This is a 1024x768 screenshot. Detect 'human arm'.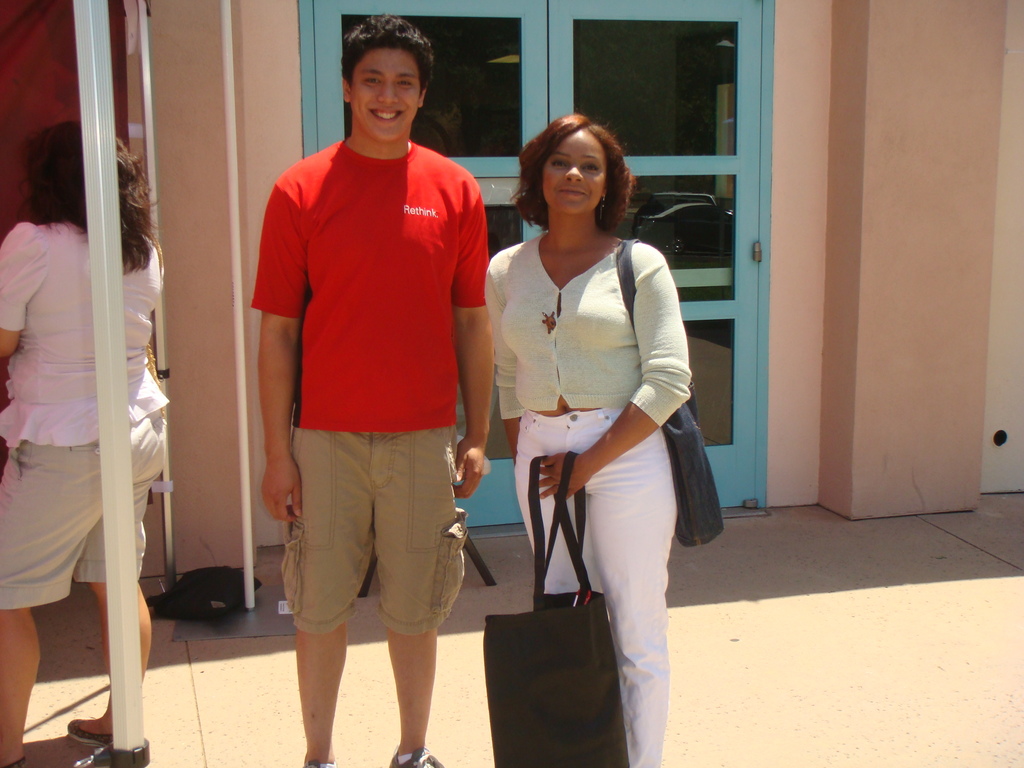
box=[534, 250, 688, 501].
